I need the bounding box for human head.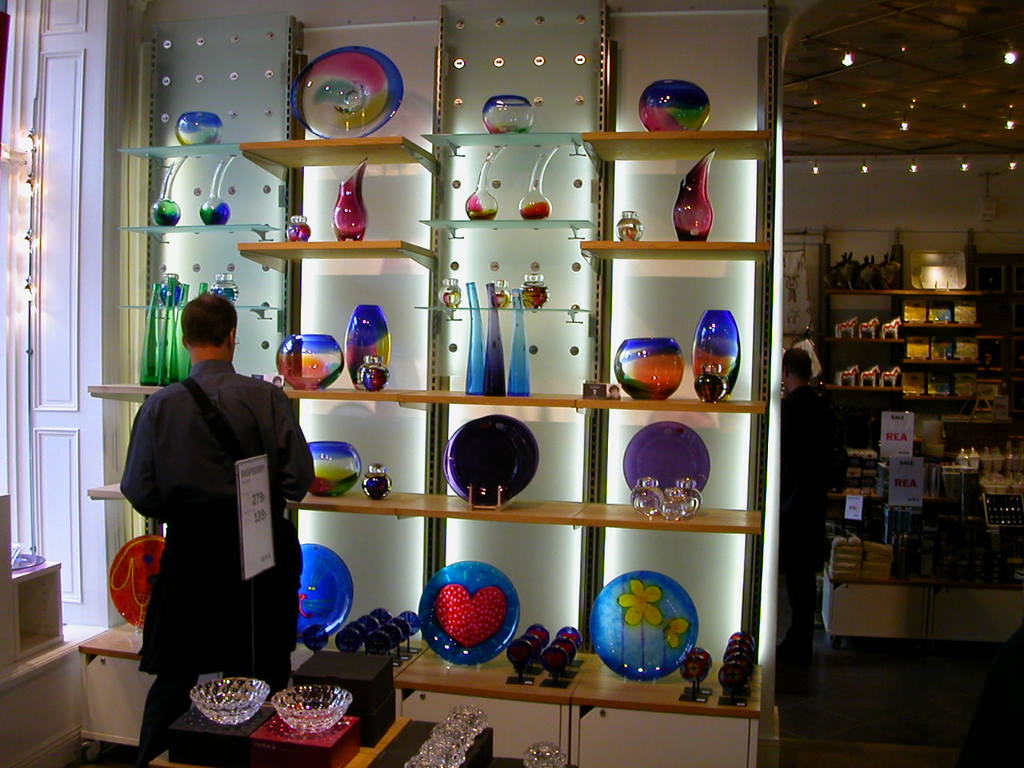
Here it is: detection(162, 289, 241, 368).
